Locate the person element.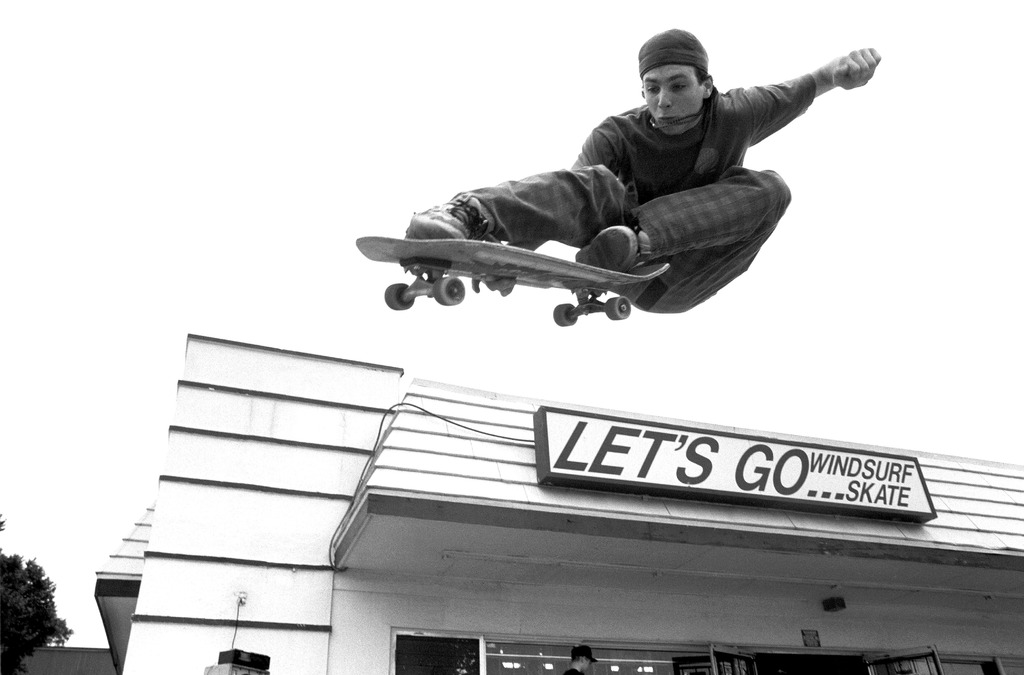
Element bbox: (x1=419, y1=22, x2=854, y2=359).
